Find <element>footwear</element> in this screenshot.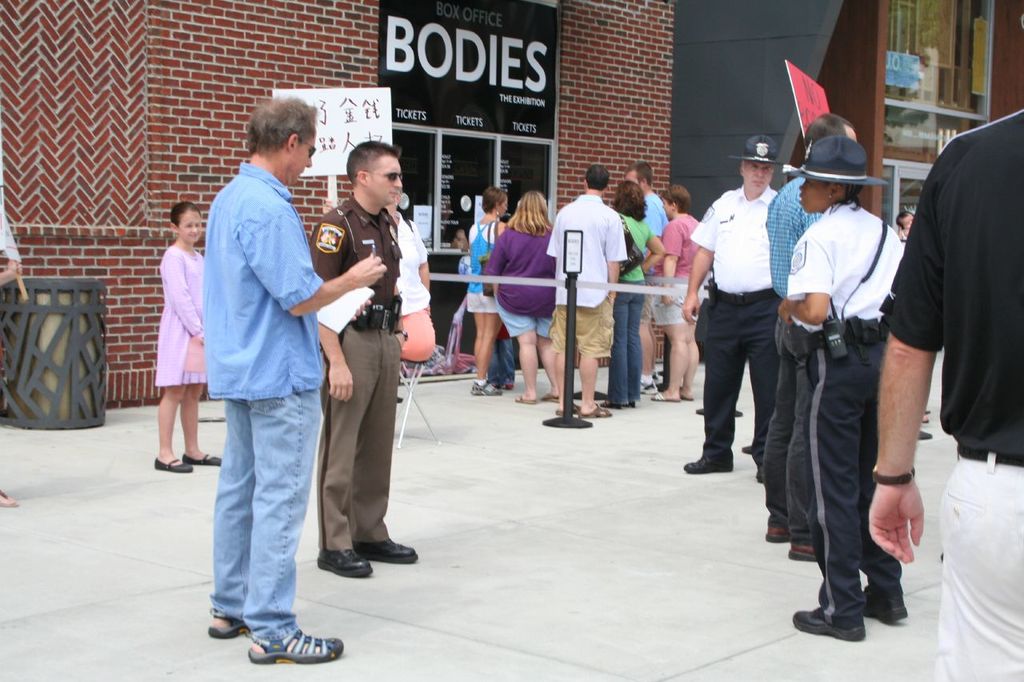
The bounding box for <element>footwear</element> is 869, 605, 909, 623.
